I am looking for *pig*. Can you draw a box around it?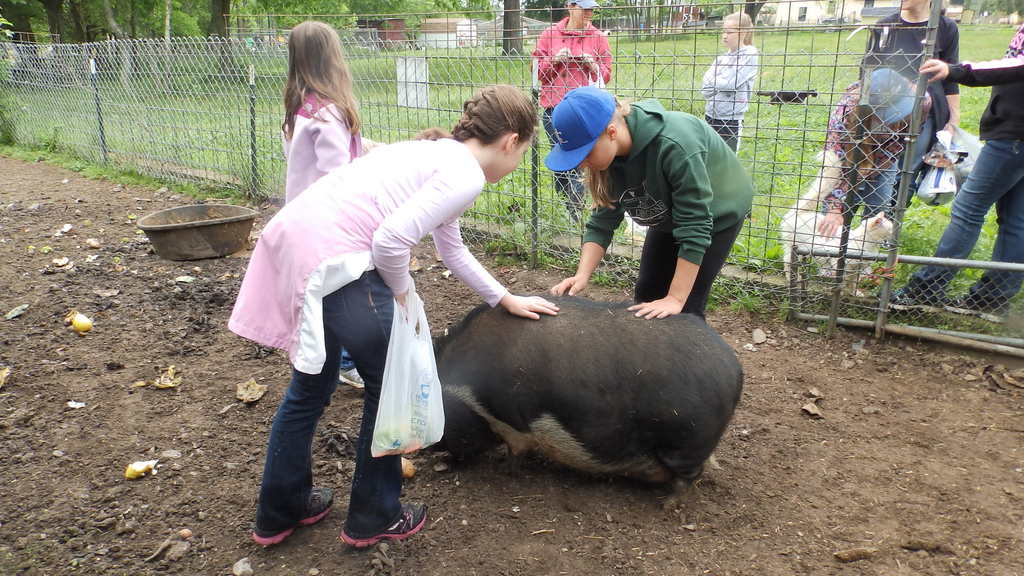
Sure, the bounding box is select_region(419, 291, 746, 507).
